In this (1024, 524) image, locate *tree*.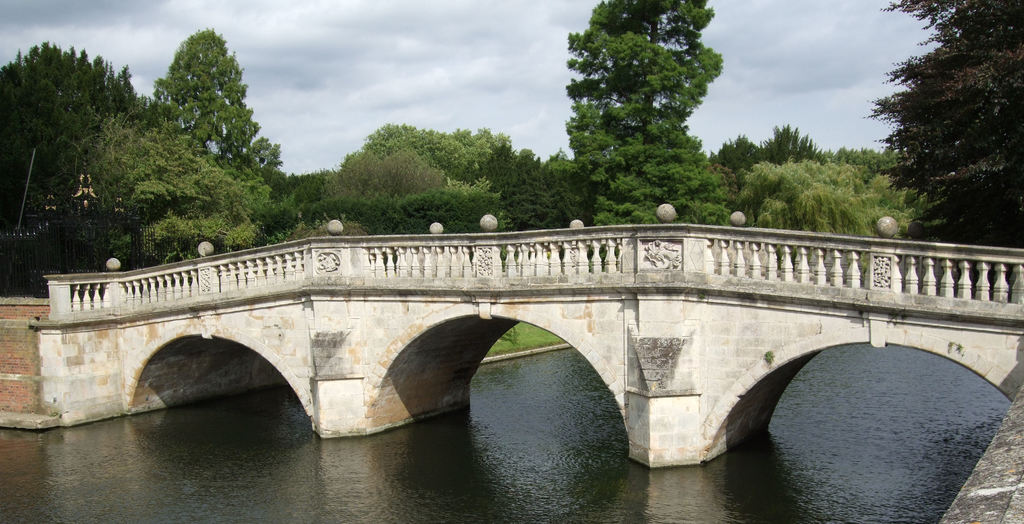
Bounding box: region(874, 26, 1007, 228).
